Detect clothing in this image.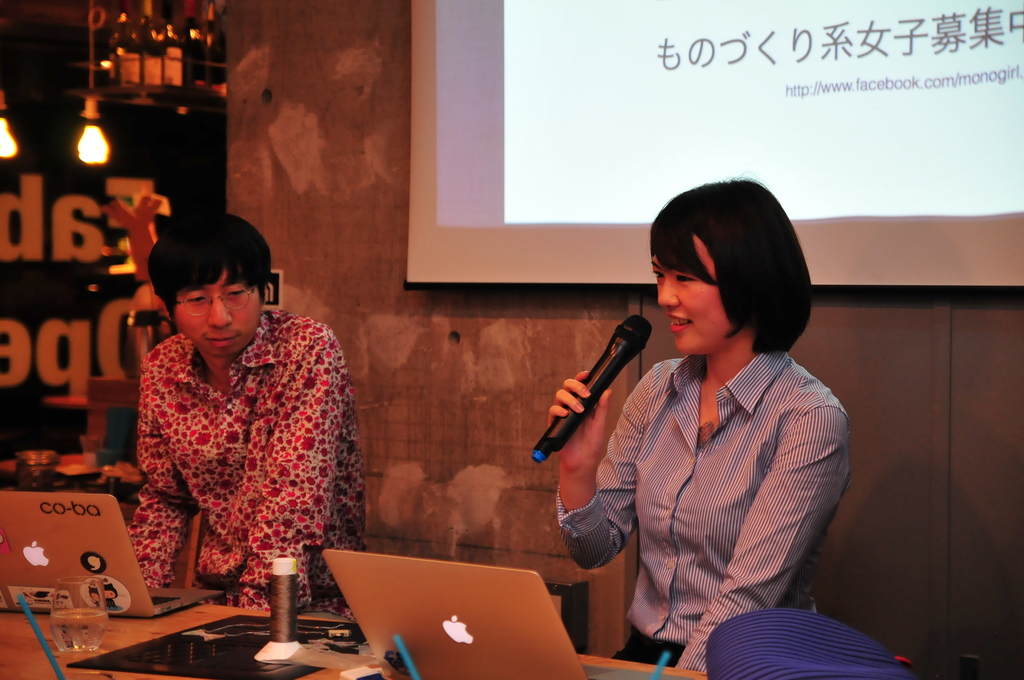
Detection: [561, 355, 852, 675].
